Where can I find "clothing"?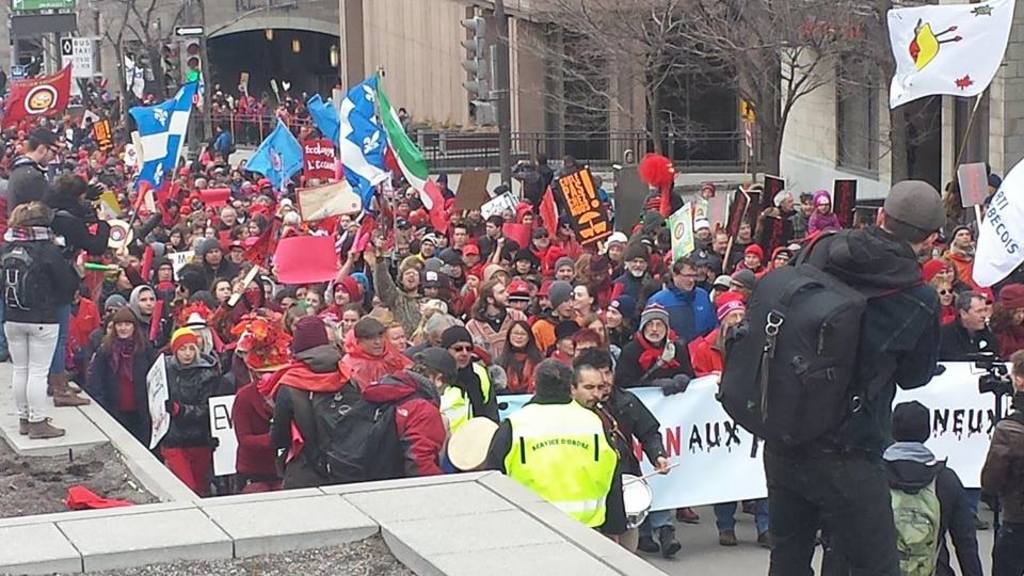
You can find it at [x1=80, y1=322, x2=150, y2=430].
